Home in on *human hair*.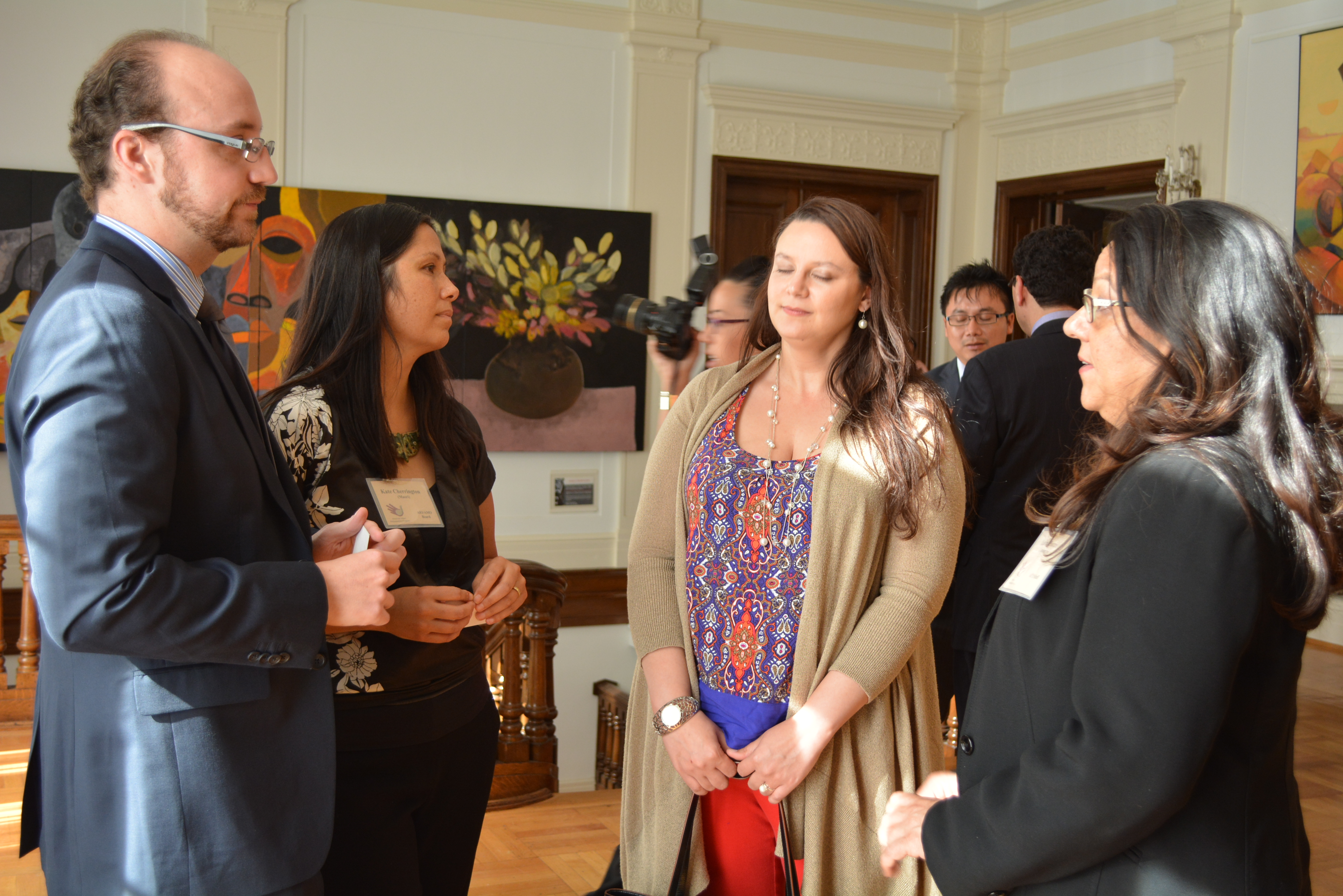
Homed in at (x1=77, y1=61, x2=129, y2=144).
